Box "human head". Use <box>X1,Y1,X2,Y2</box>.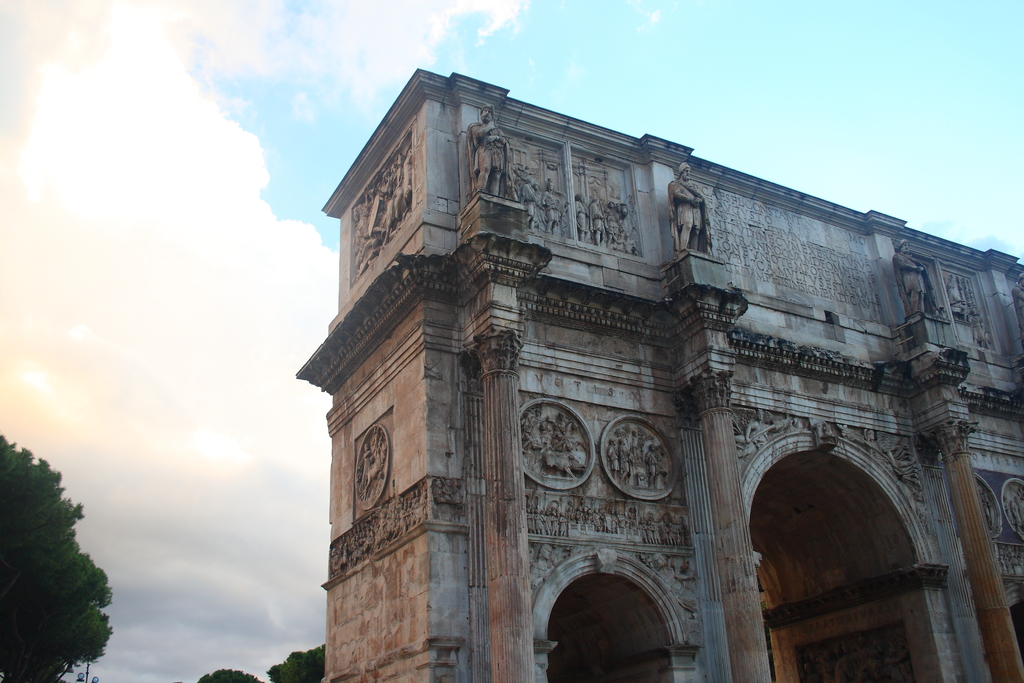
<box>582,197,586,204</box>.
